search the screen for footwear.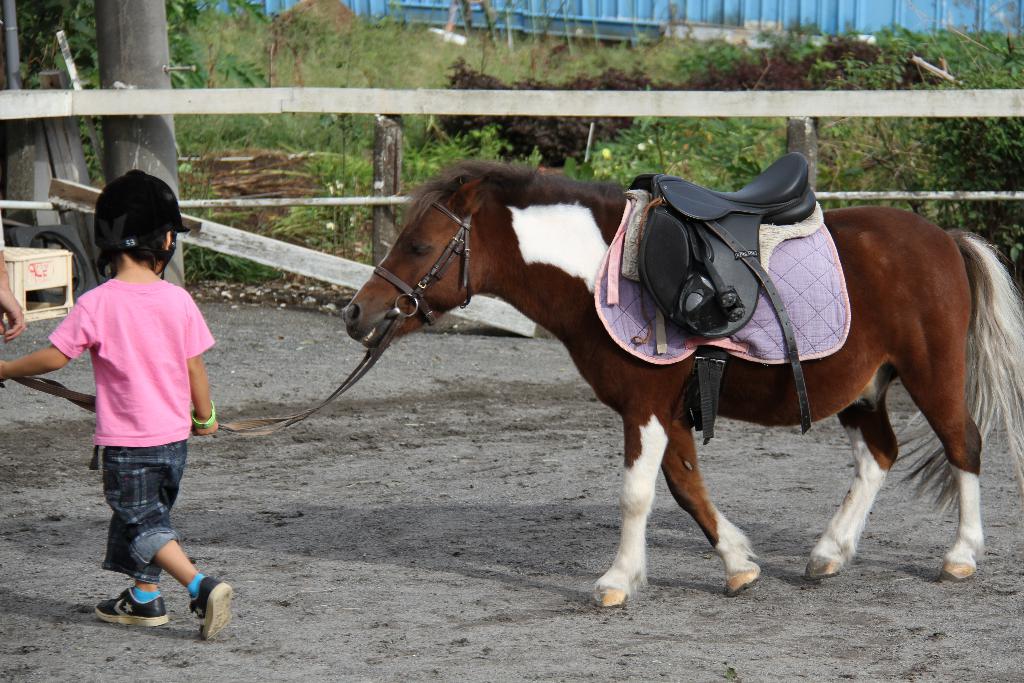
Found at rect(187, 573, 231, 637).
